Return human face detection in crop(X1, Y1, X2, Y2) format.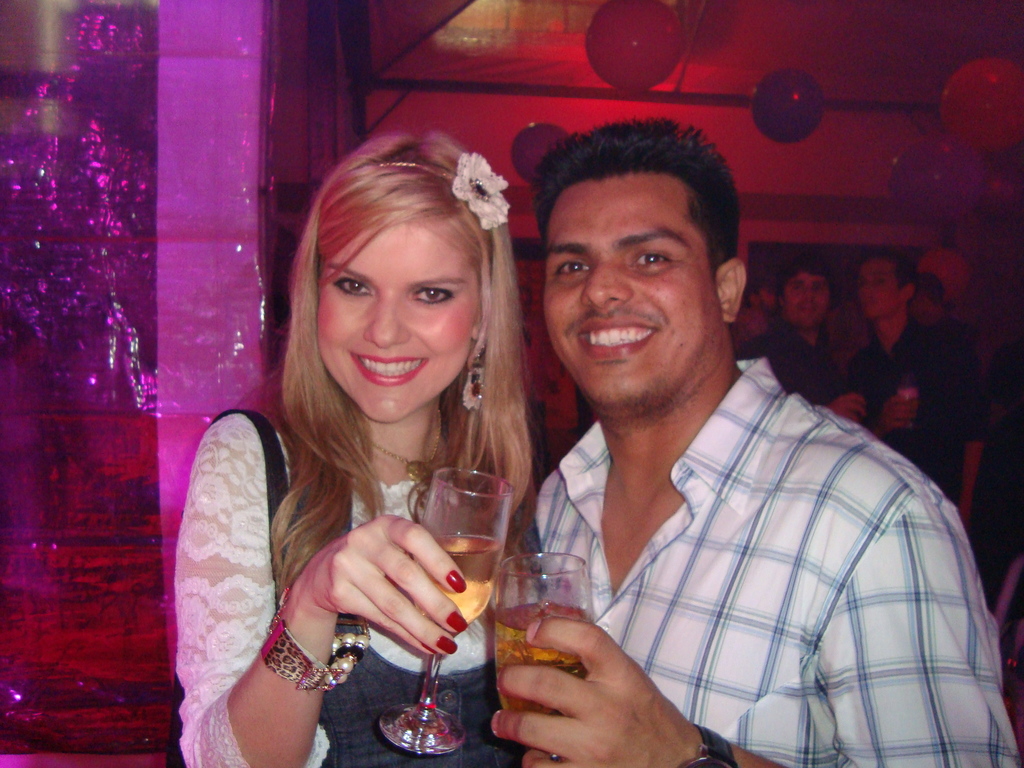
crop(318, 218, 477, 424).
